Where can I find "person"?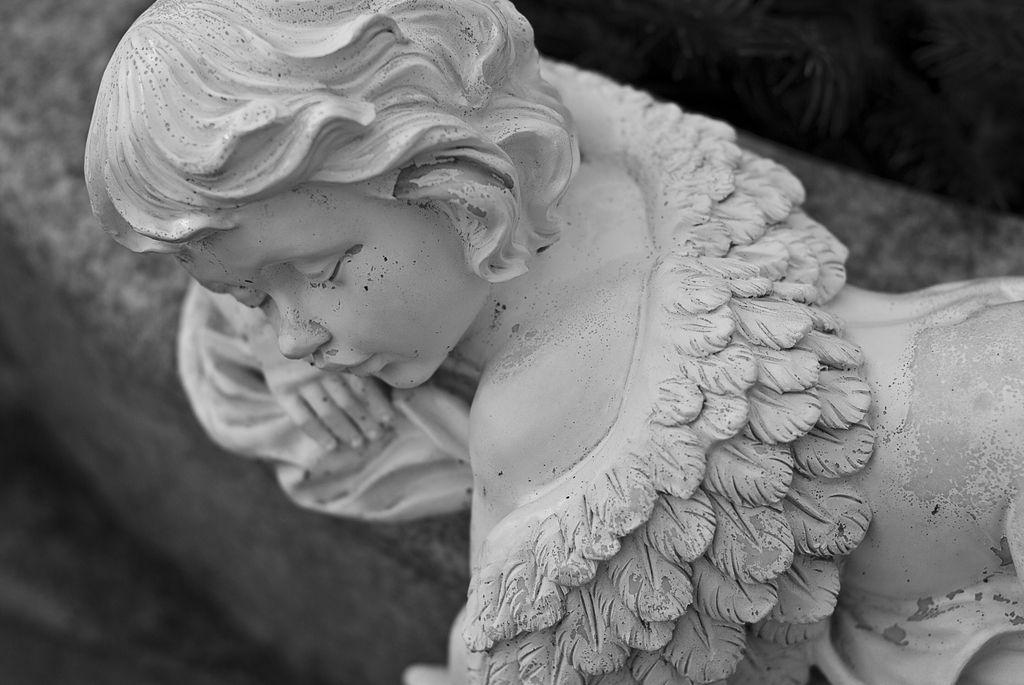
You can find it at detection(86, 0, 1023, 684).
